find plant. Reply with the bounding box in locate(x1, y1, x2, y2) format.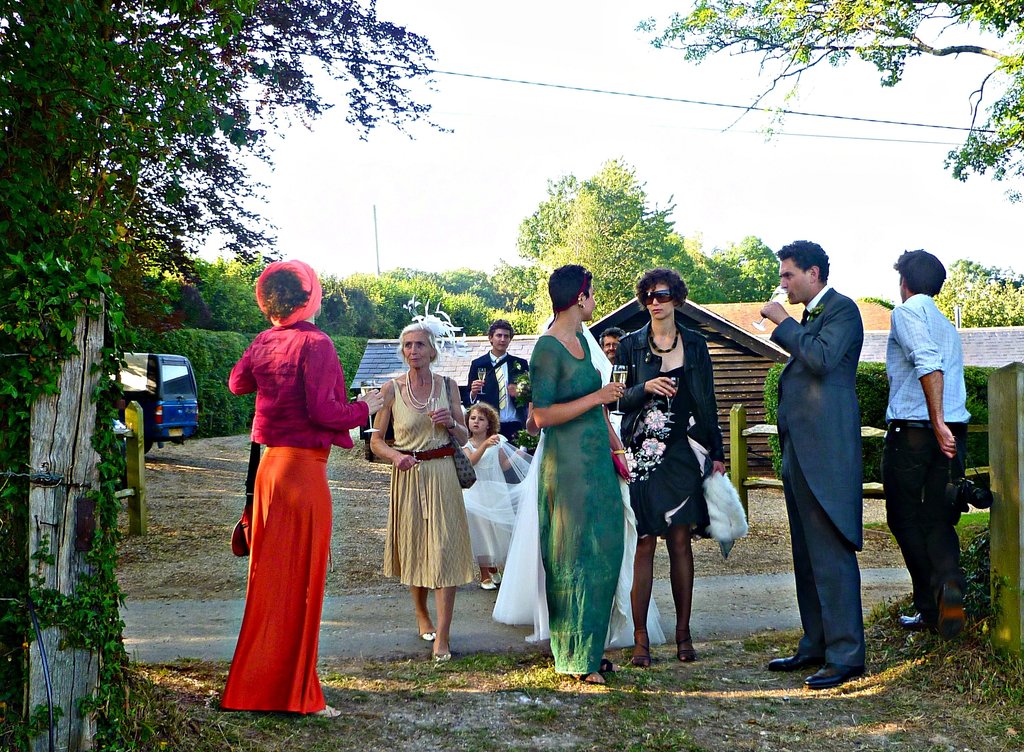
locate(319, 668, 356, 680).
